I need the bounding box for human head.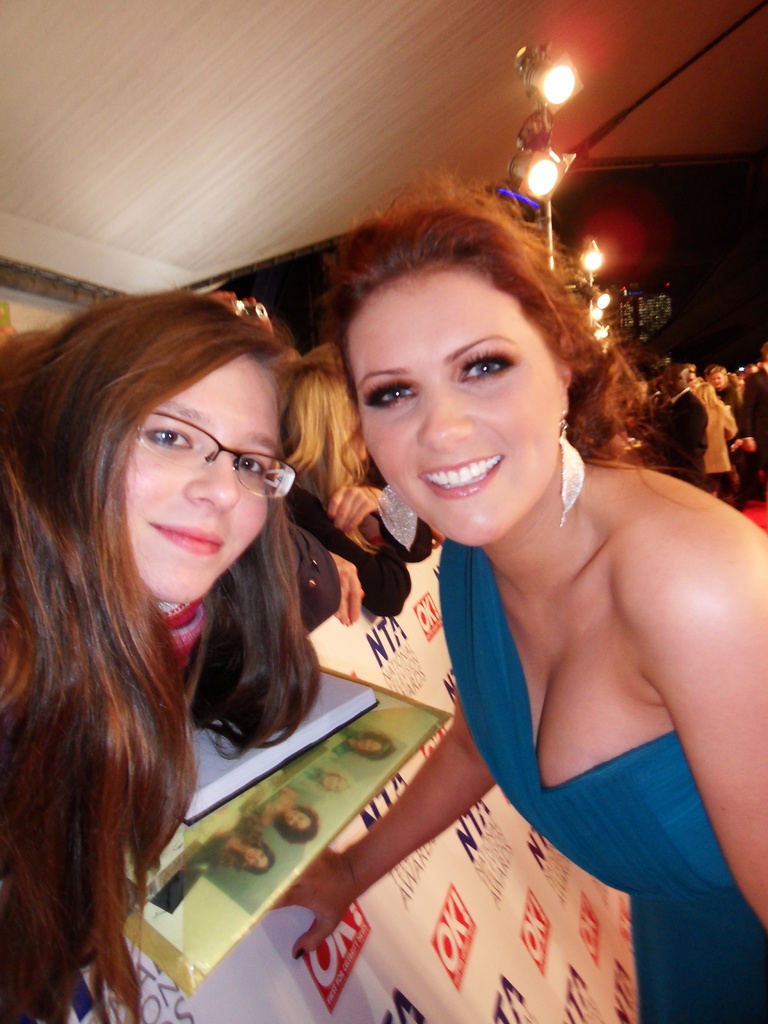
Here it is: l=700, t=364, r=733, b=394.
